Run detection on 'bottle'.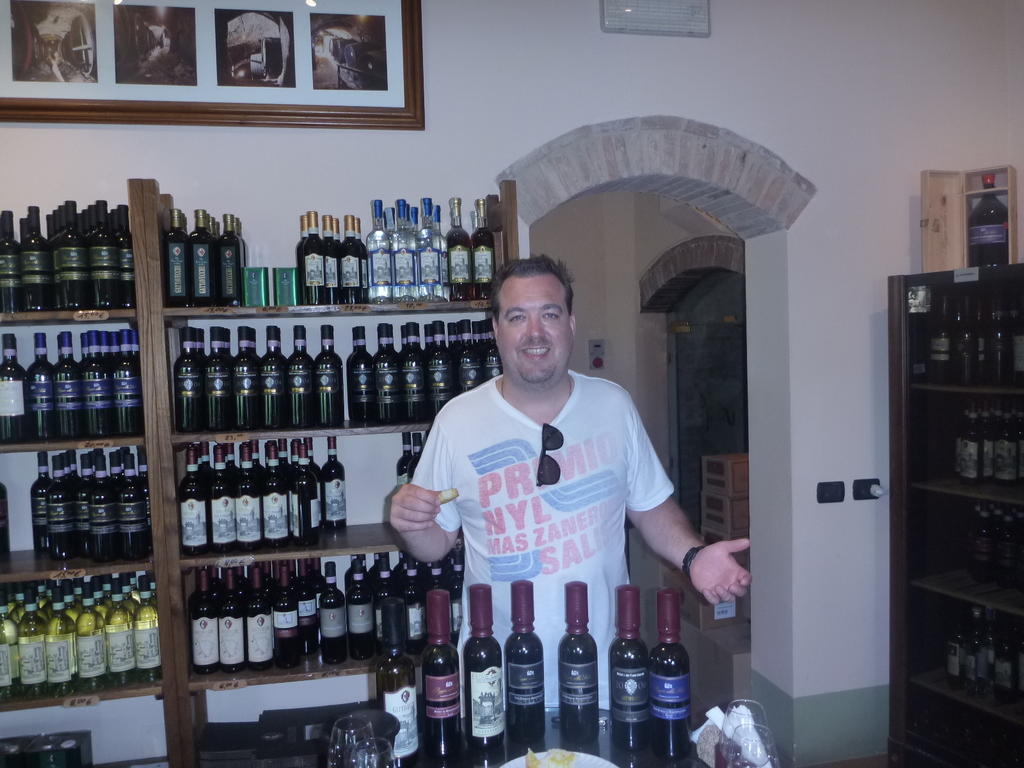
Result: (left=388, top=195, right=420, bottom=303).
